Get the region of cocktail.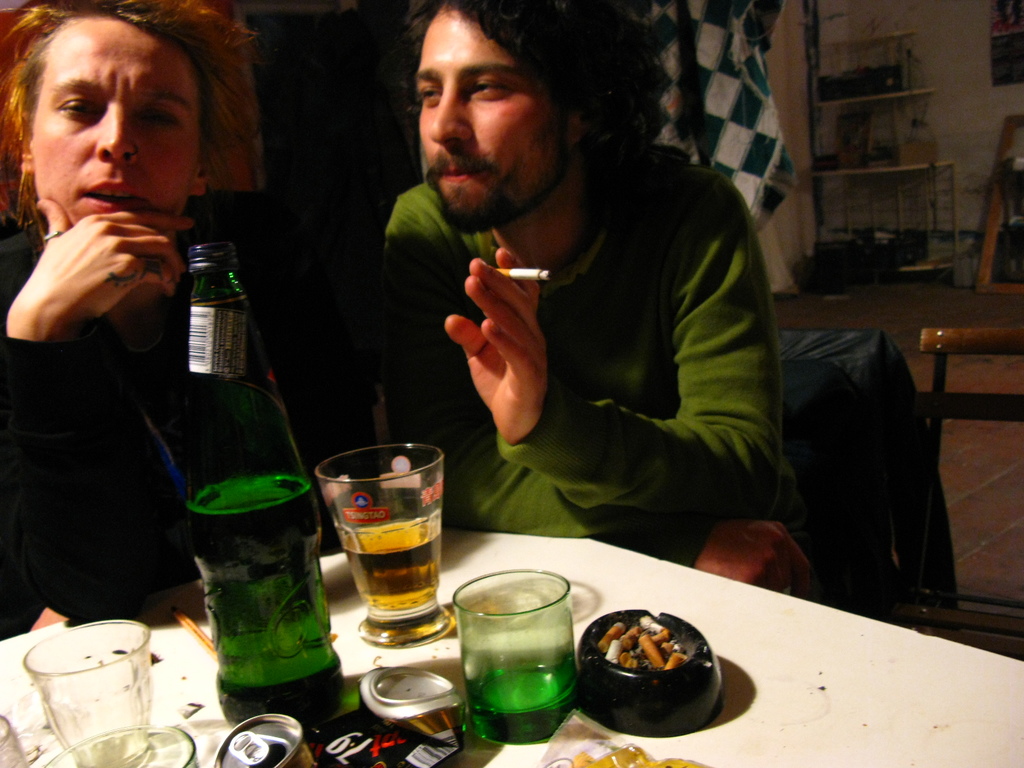
(451,568,584,739).
